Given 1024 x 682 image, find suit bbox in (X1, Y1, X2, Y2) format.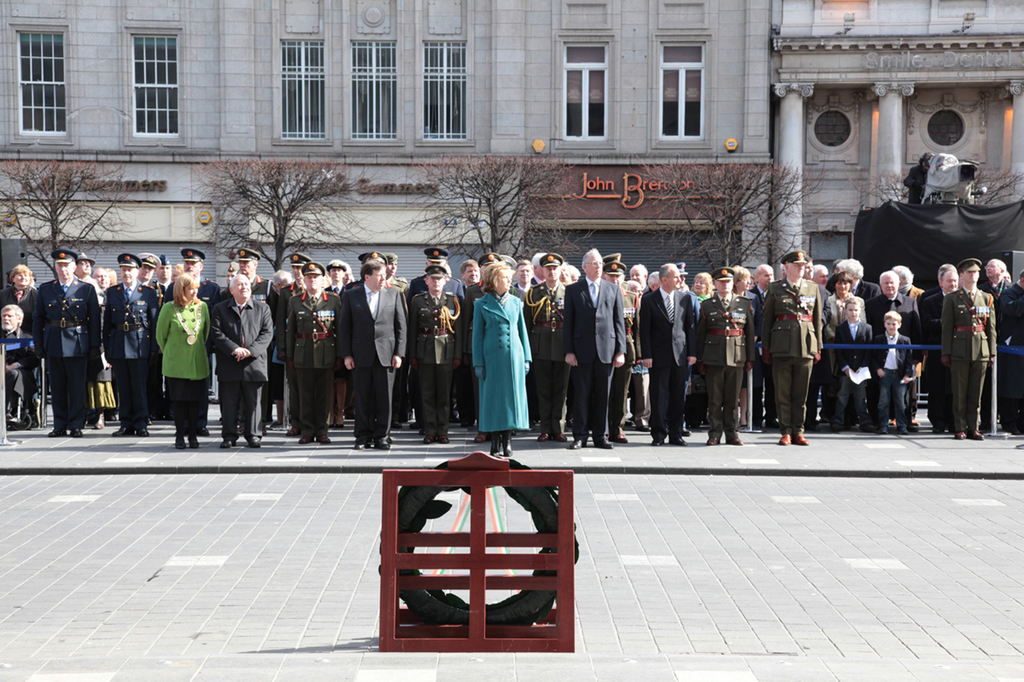
(1004, 279, 1023, 421).
